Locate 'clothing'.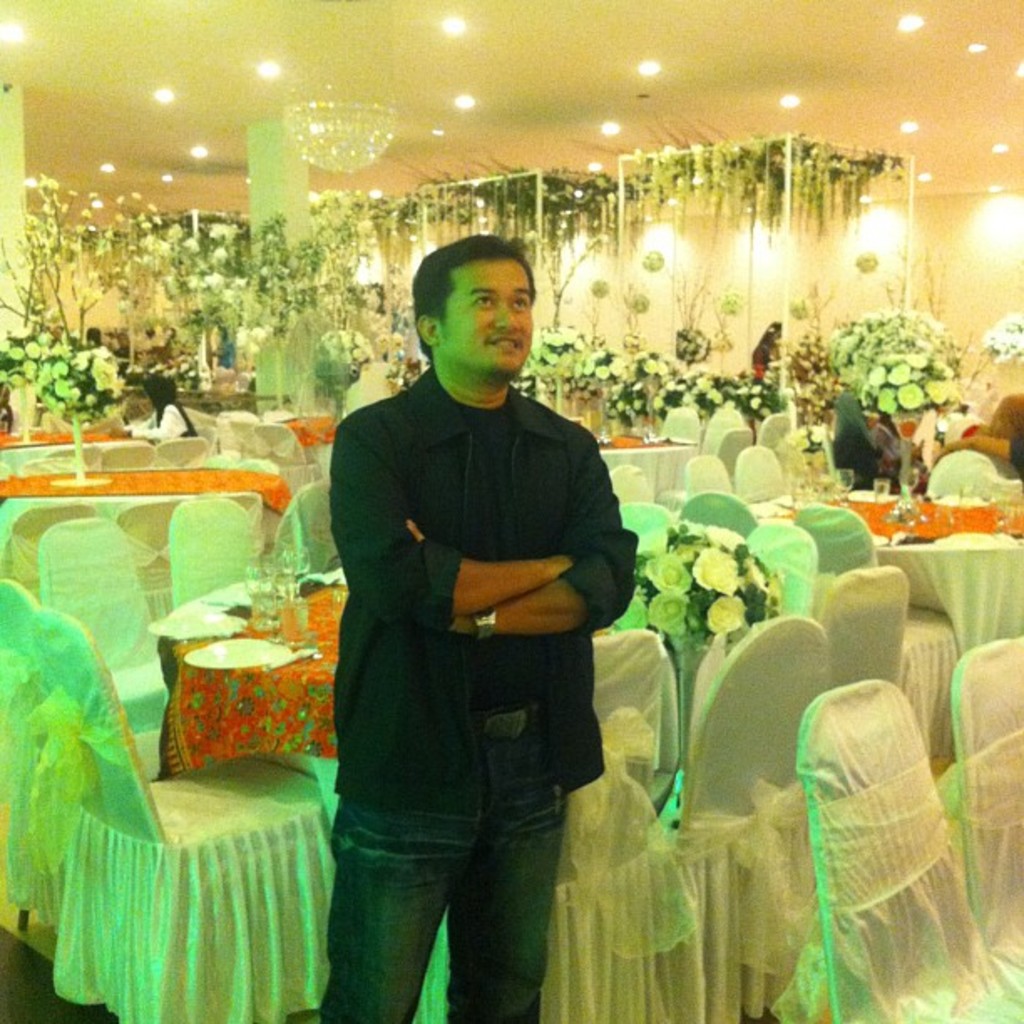
Bounding box: [303, 268, 646, 945].
